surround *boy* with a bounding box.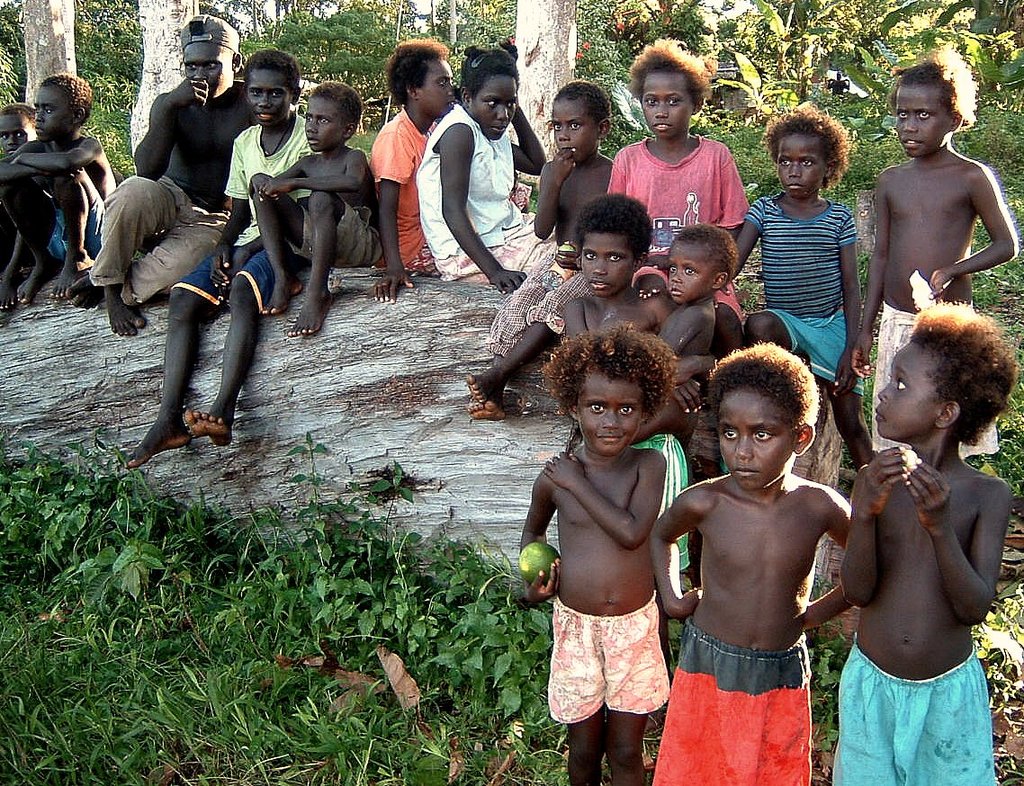
{"x1": 512, "y1": 325, "x2": 674, "y2": 785}.
